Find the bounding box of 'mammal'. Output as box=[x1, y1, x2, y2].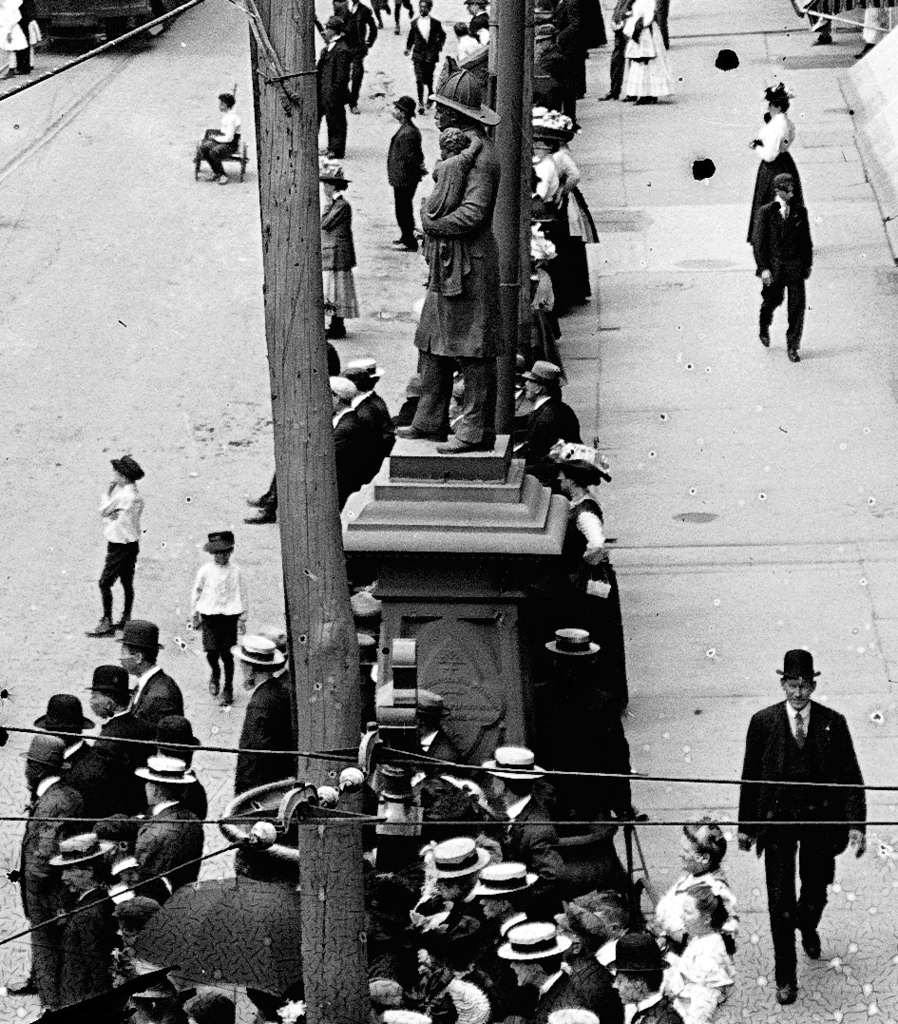
box=[316, 163, 357, 338].
